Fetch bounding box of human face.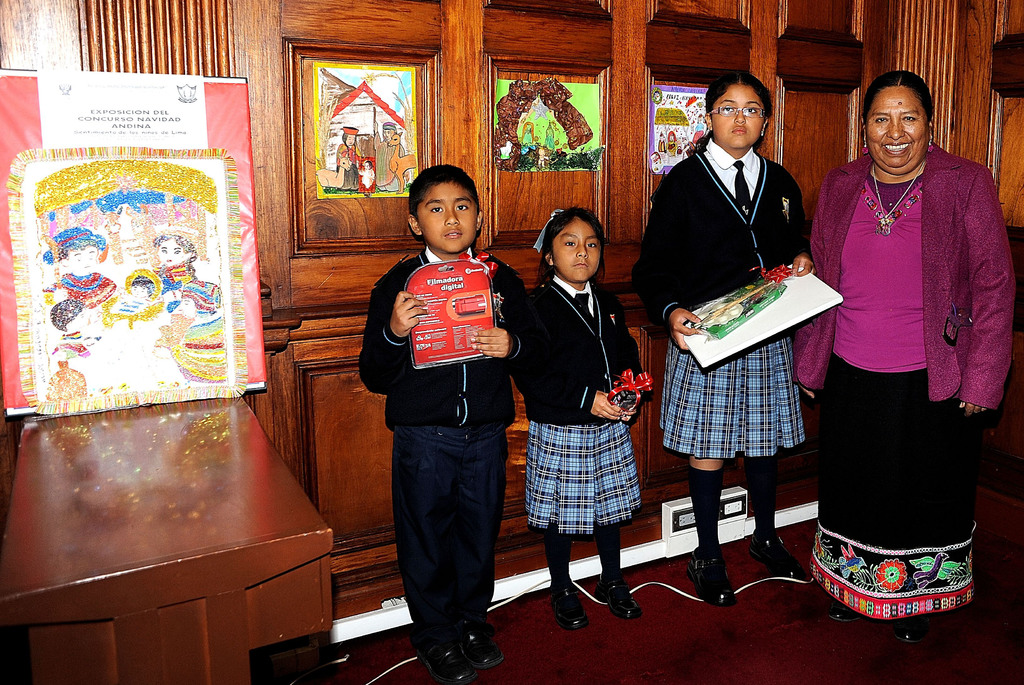
Bbox: x1=712, y1=83, x2=763, y2=149.
